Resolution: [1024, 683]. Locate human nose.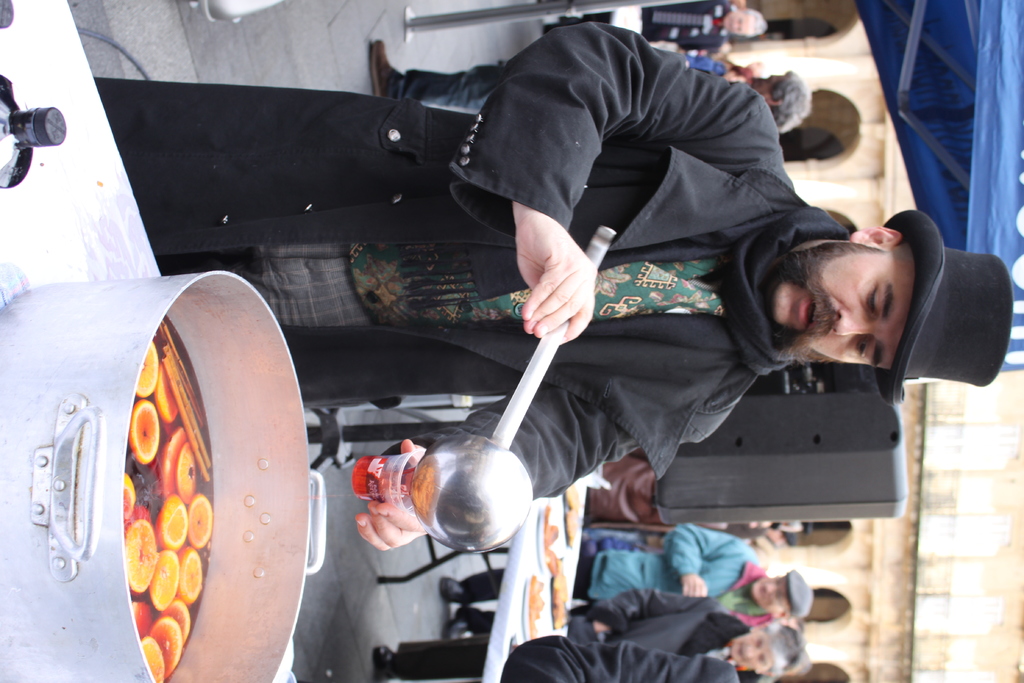
766:582:775:593.
